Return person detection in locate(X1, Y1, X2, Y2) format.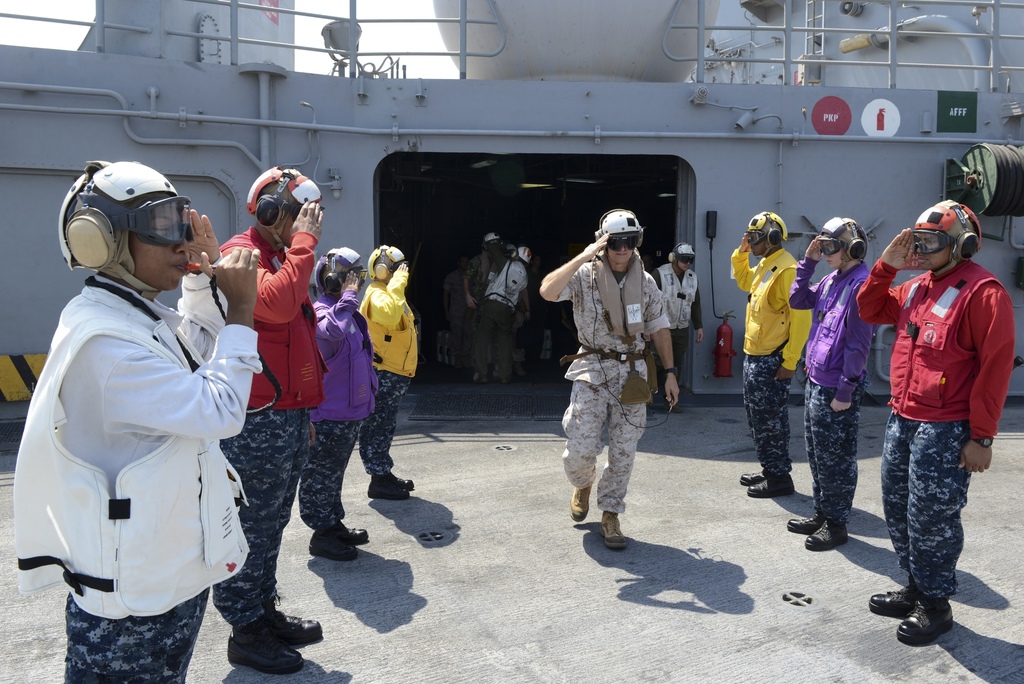
locate(792, 214, 879, 549).
